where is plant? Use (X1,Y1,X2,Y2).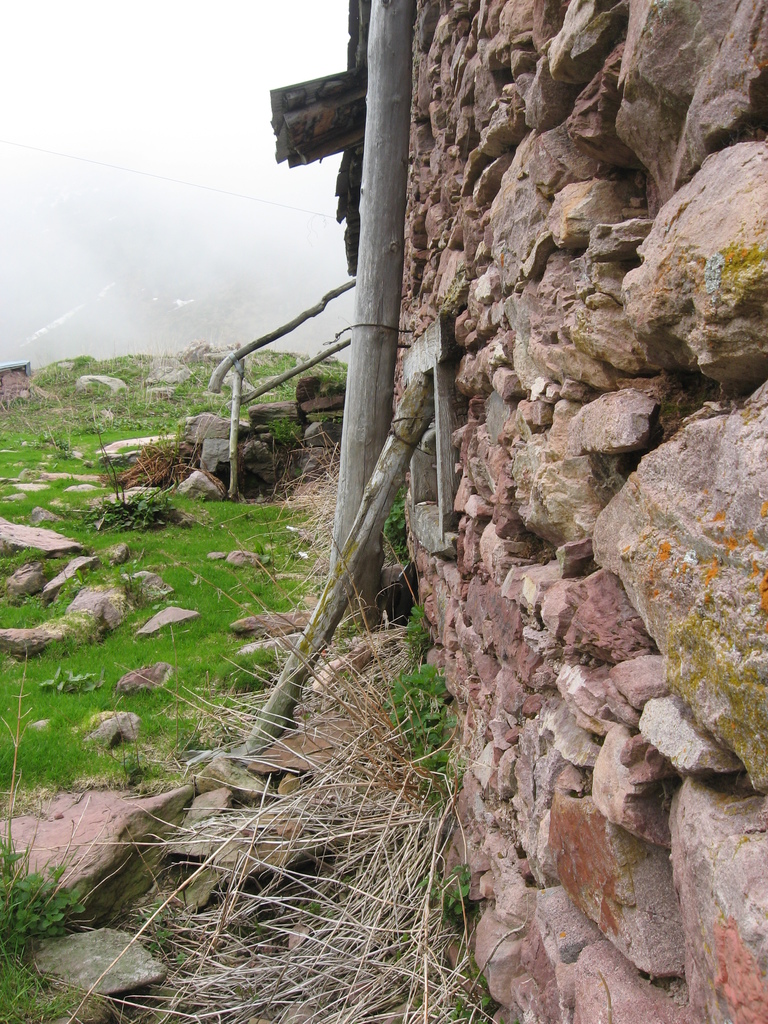
(426,858,484,924).
